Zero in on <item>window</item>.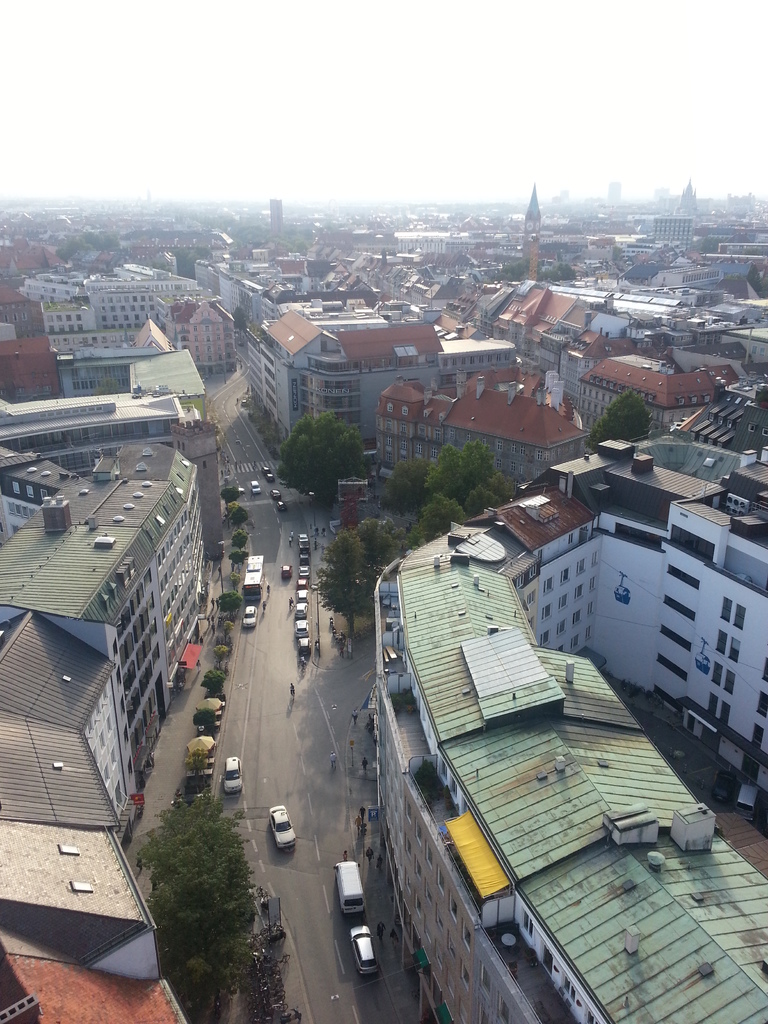
Zeroed in: 175:614:180:627.
